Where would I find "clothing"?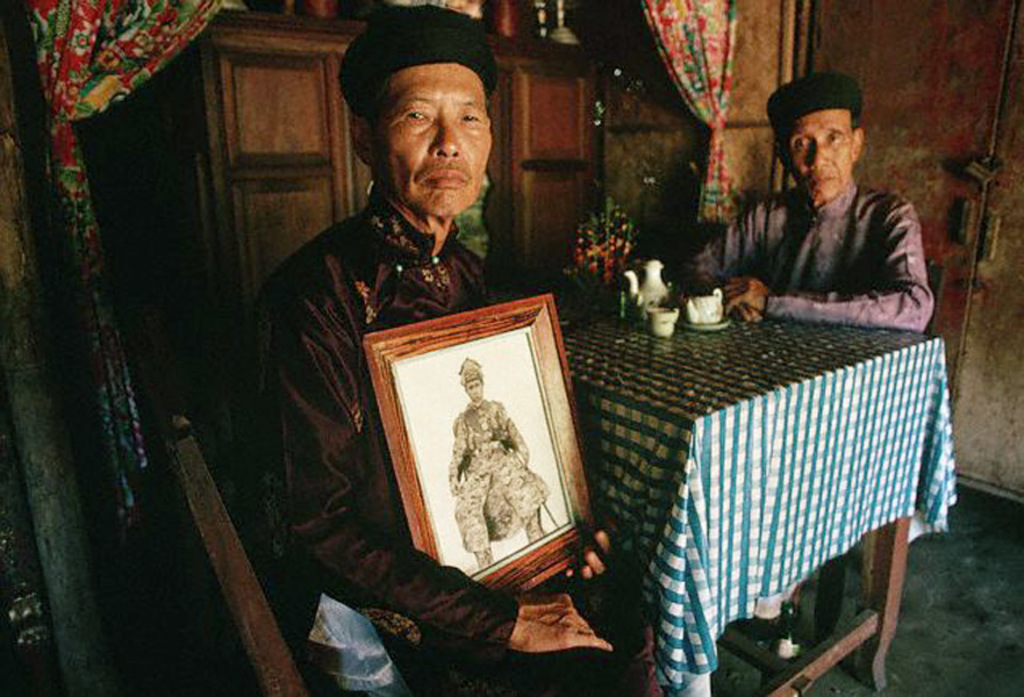
At 230, 101, 577, 638.
